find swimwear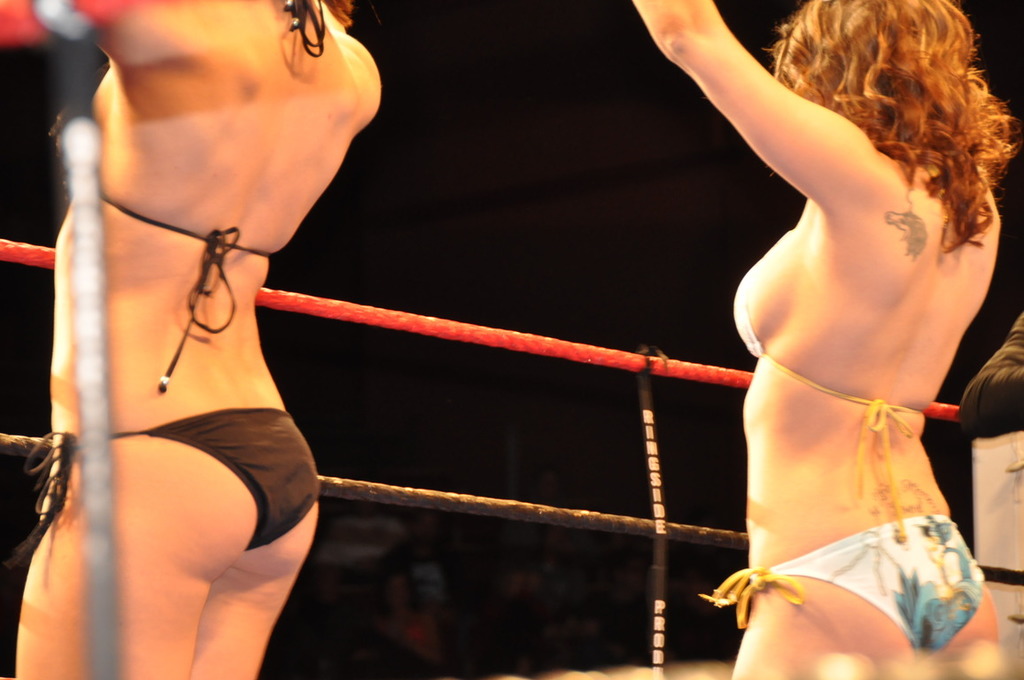
bbox(0, 399, 326, 573)
